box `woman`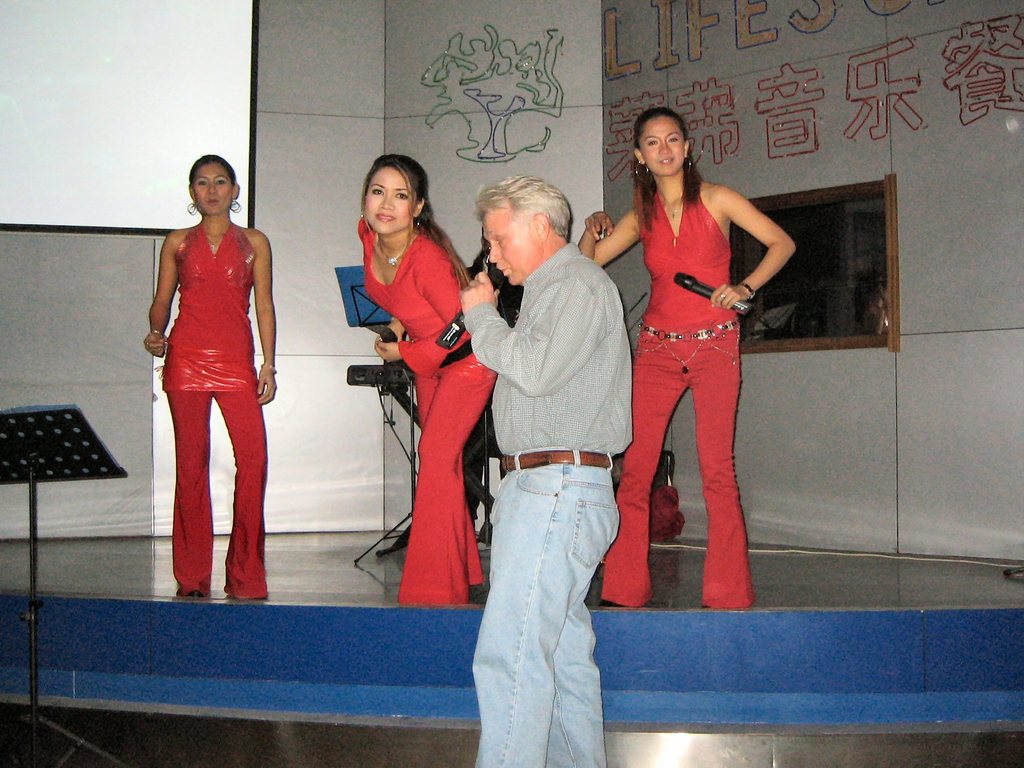
<bbox>138, 141, 276, 602</bbox>
